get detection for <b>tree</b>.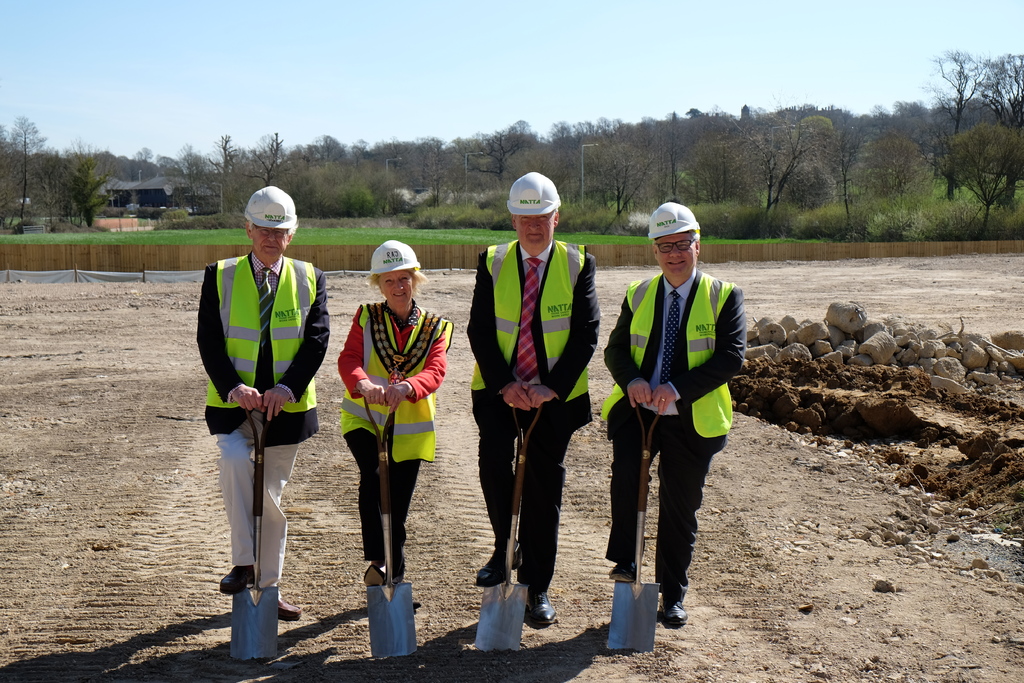
Detection: BBox(428, 176, 452, 207).
